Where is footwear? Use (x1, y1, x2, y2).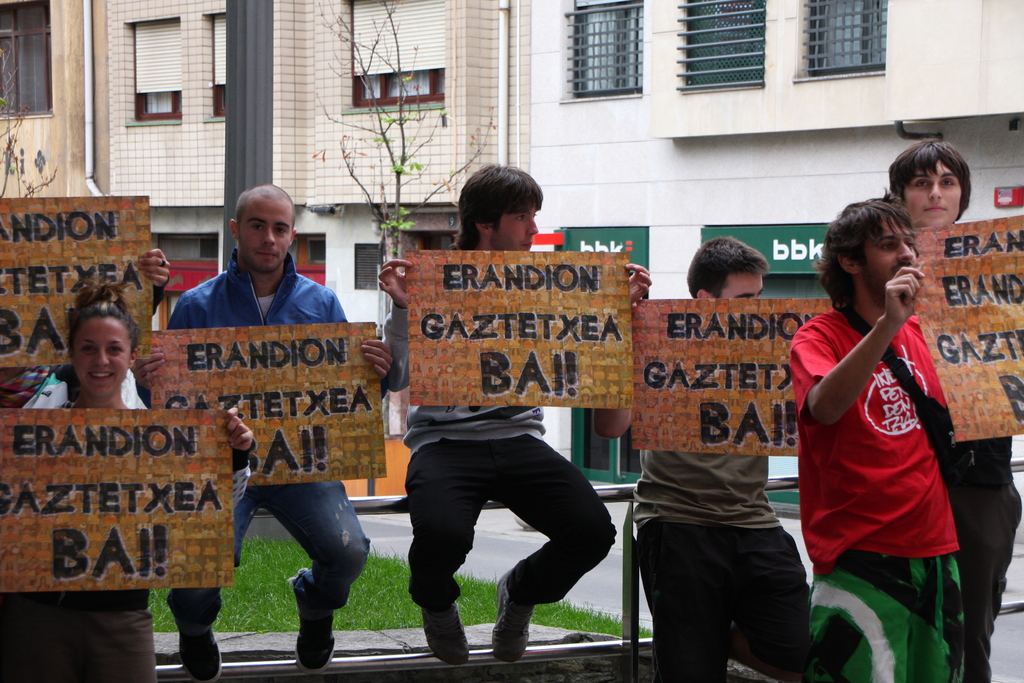
(420, 603, 468, 664).
